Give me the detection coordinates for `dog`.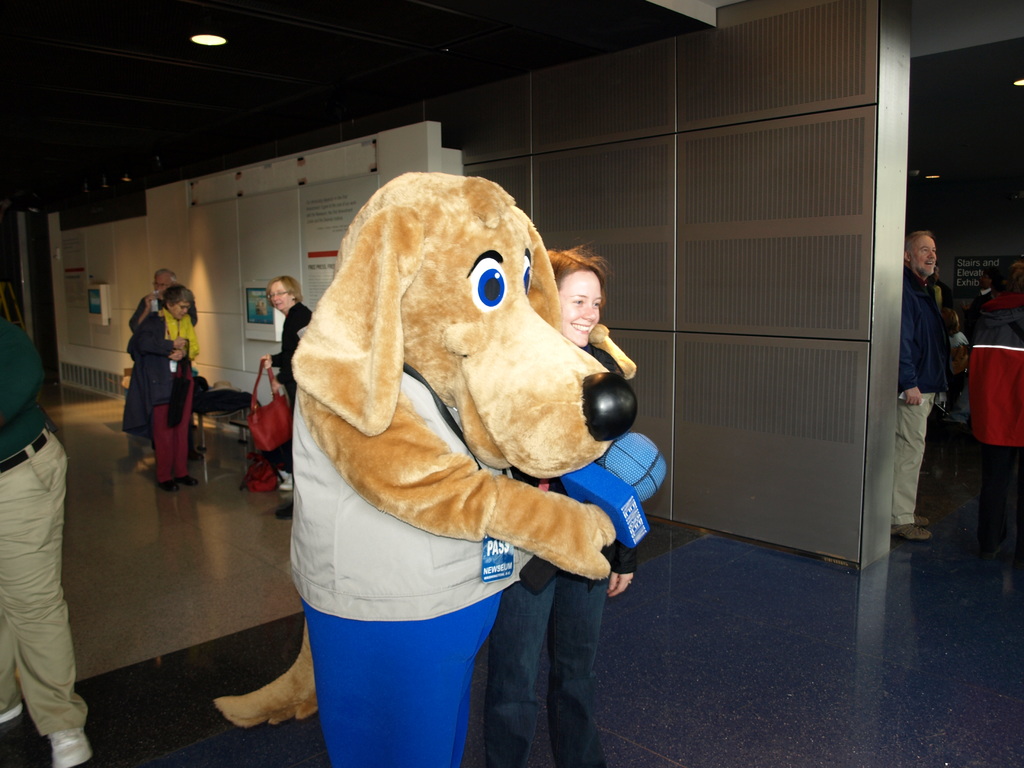
locate(212, 163, 642, 762).
